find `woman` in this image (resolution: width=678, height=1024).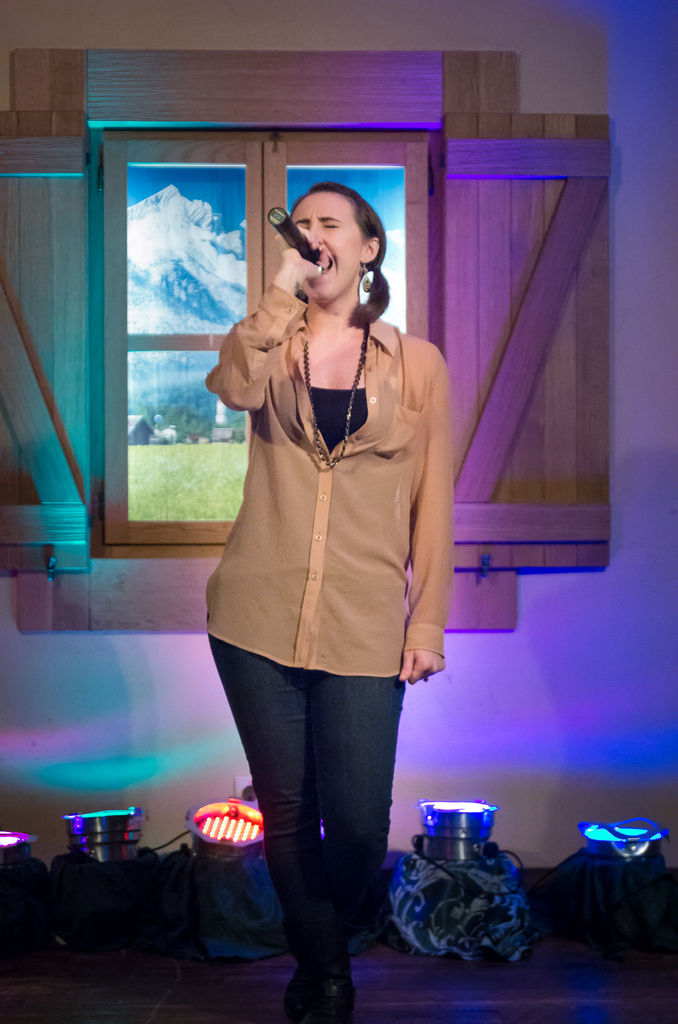
bbox(210, 182, 453, 1023).
